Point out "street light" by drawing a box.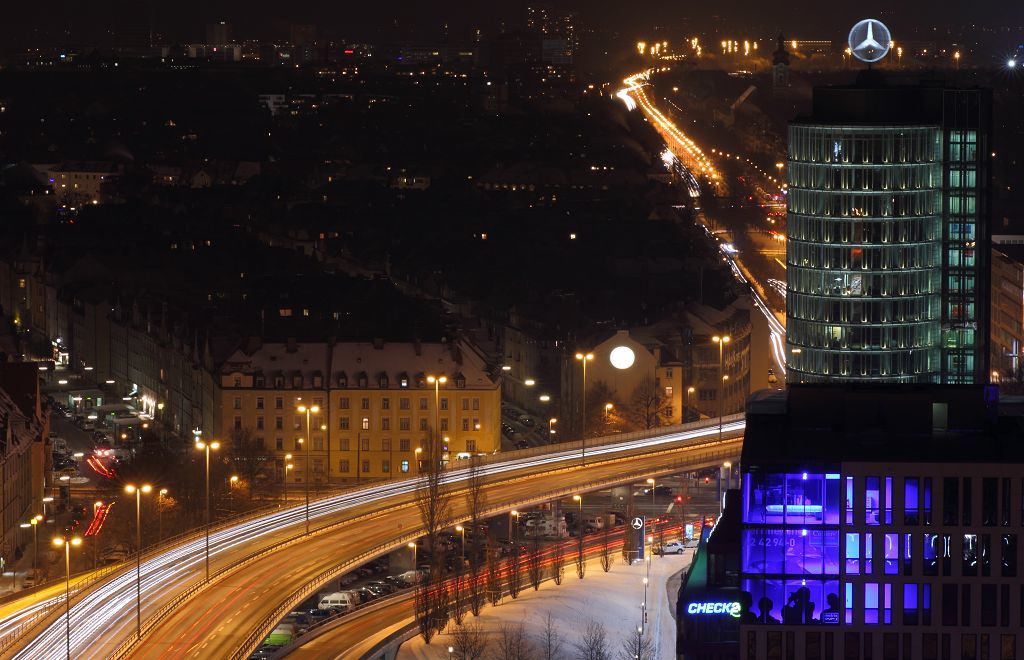
bbox=[455, 520, 467, 576].
